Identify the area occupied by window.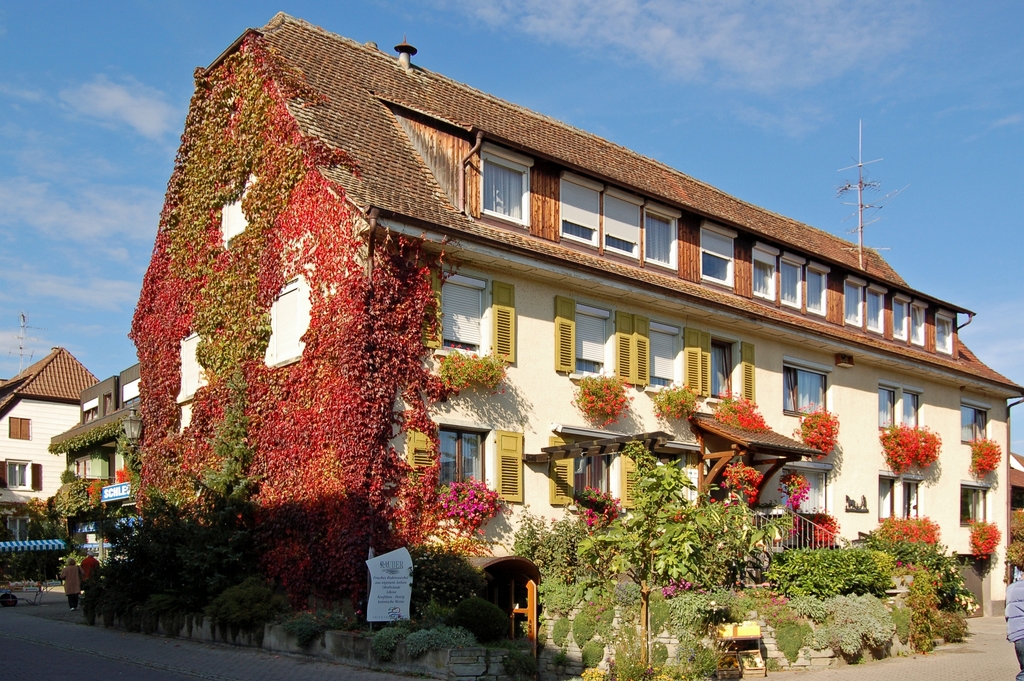
Area: left=757, top=245, right=771, bottom=303.
